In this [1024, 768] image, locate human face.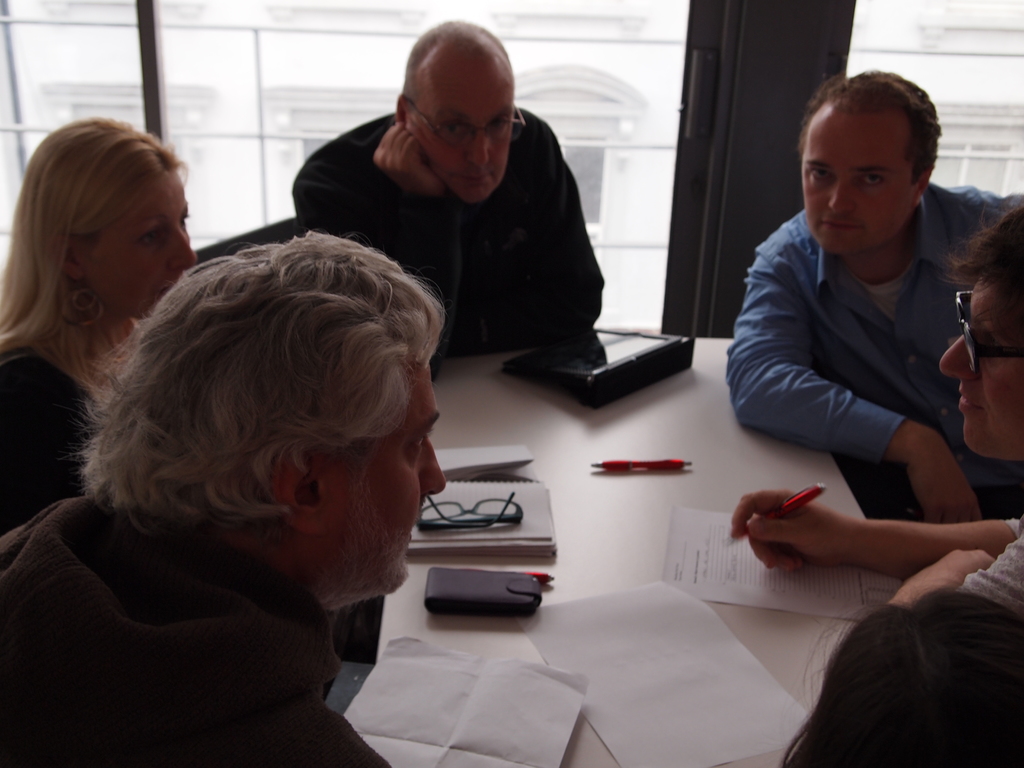
Bounding box: BBox(801, 94, 916, 249).
